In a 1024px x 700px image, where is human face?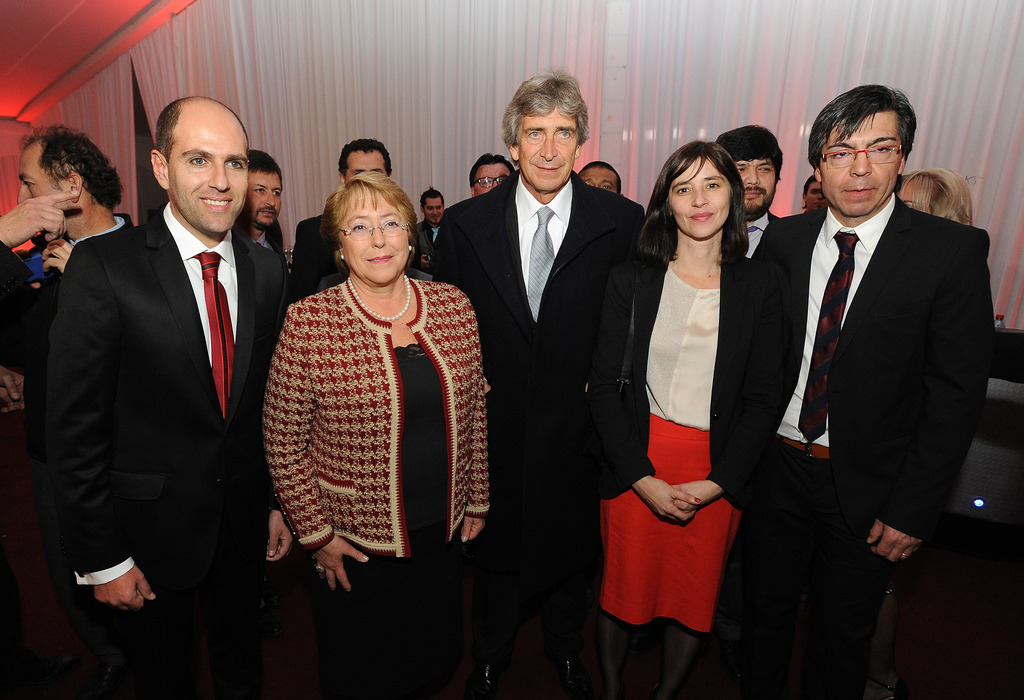
{"x1": 670, "y1": 160, "x2": 729, "y2": 241}.
